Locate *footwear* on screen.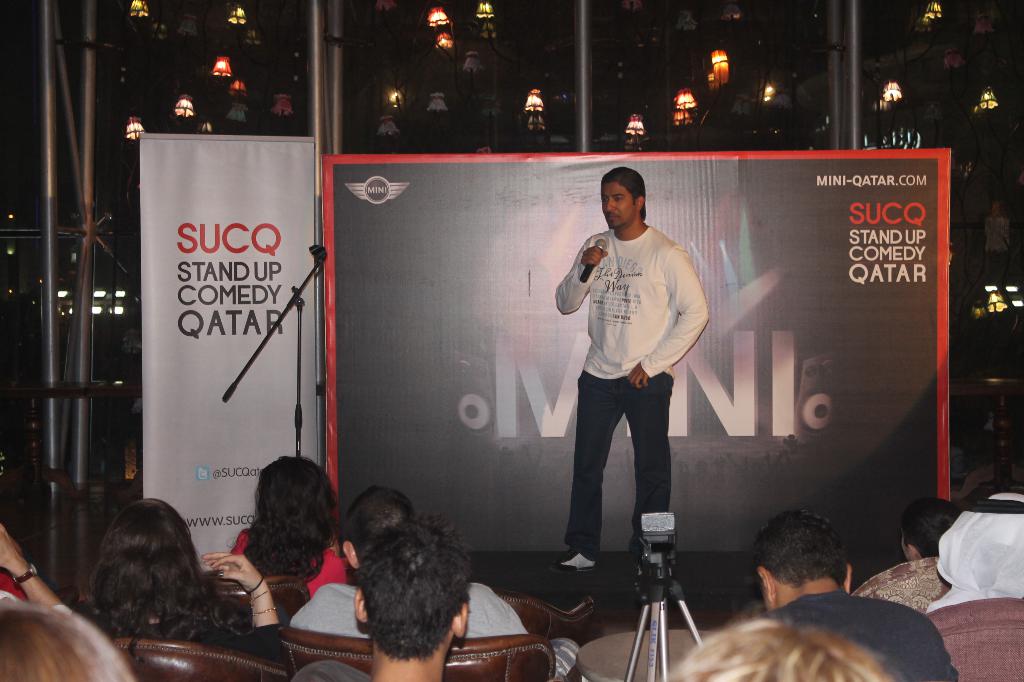
On screen at 523/596/608/660.
